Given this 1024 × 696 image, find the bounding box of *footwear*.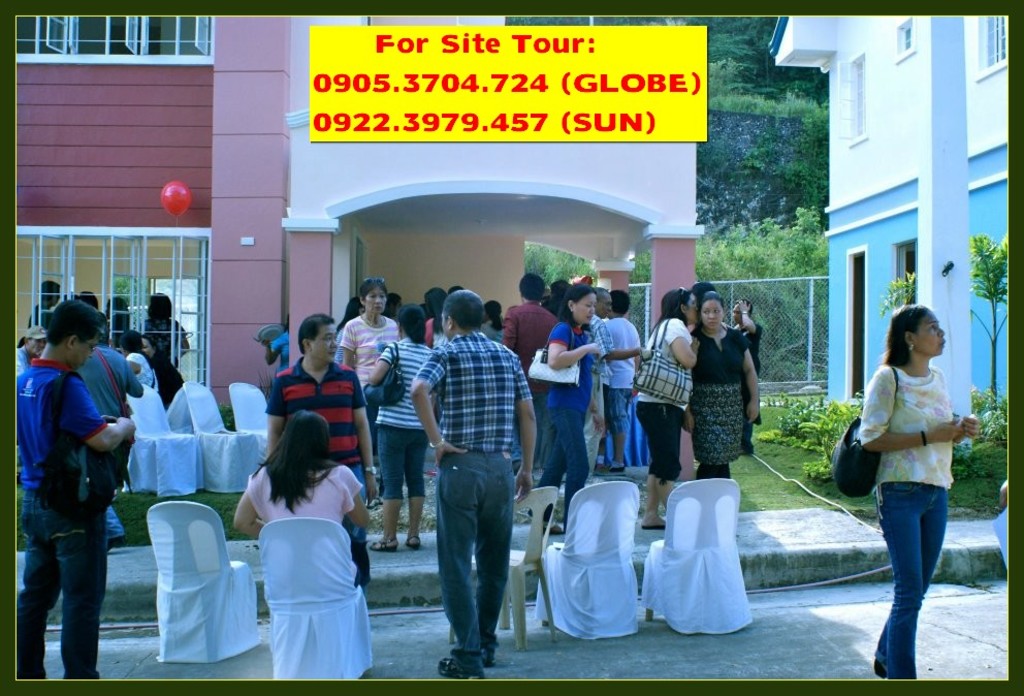
<bbox>366, 538, 398, 552</bbox>.
